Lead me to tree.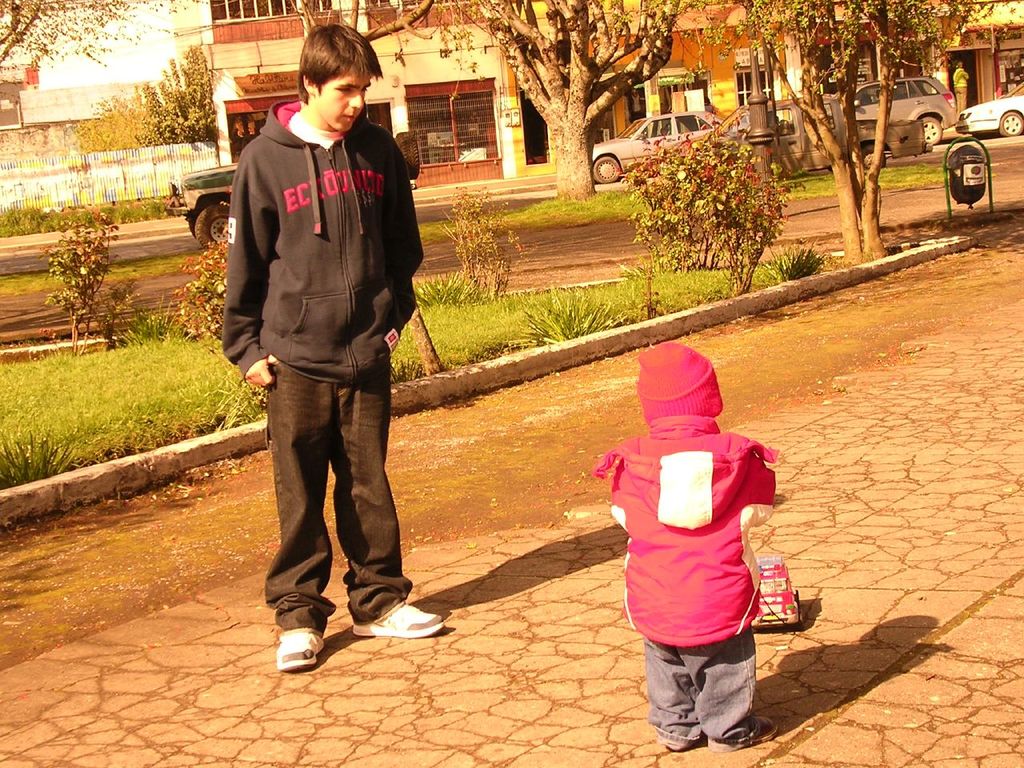
Lead to (134, 37, 219, 142).
